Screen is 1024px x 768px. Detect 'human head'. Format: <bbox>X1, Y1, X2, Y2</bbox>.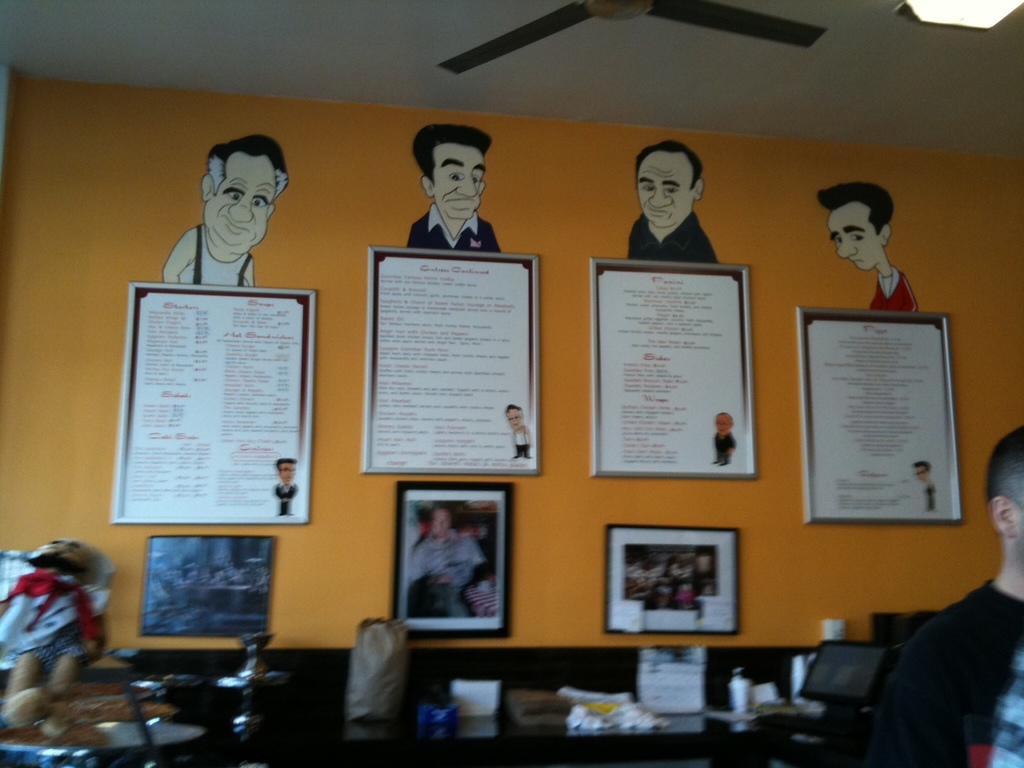
<bbox>984, 424, 1023, 566</bbox>.
